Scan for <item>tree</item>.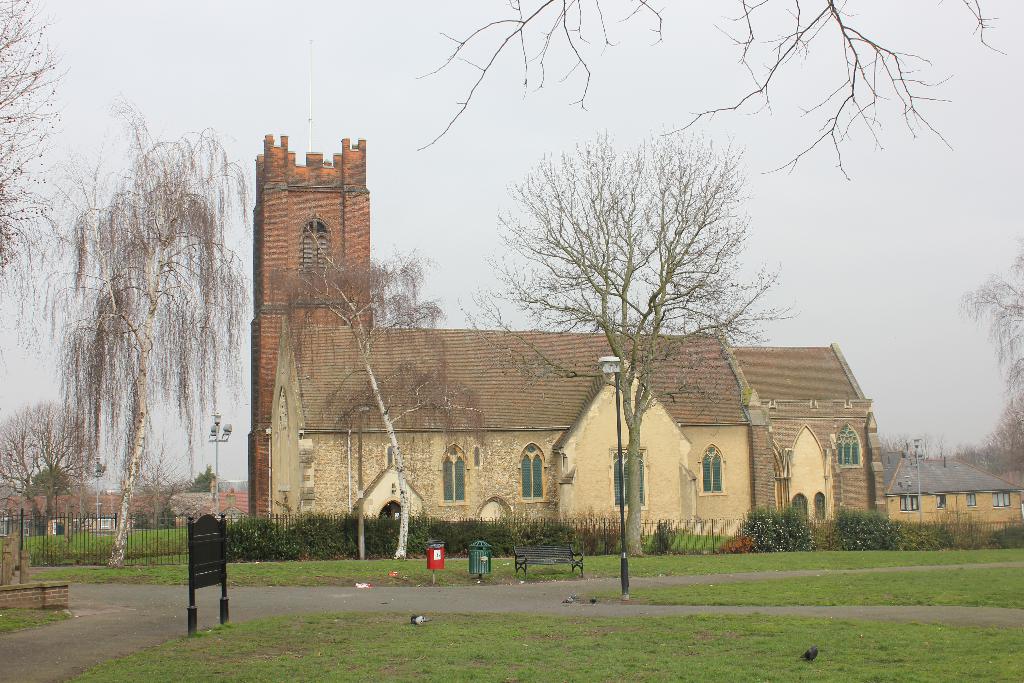
Scan result: [left=470, top=133, right=778, bottom=559].
